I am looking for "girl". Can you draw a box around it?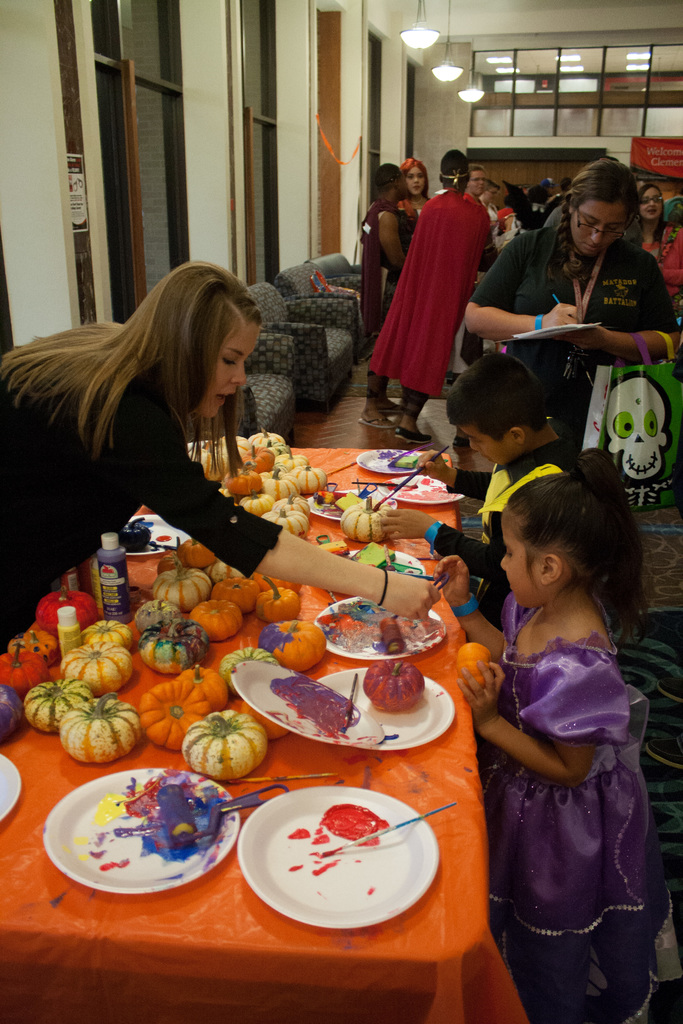
Sure, the bounding box is (left=401, top=155, right=441, bottom=236).
